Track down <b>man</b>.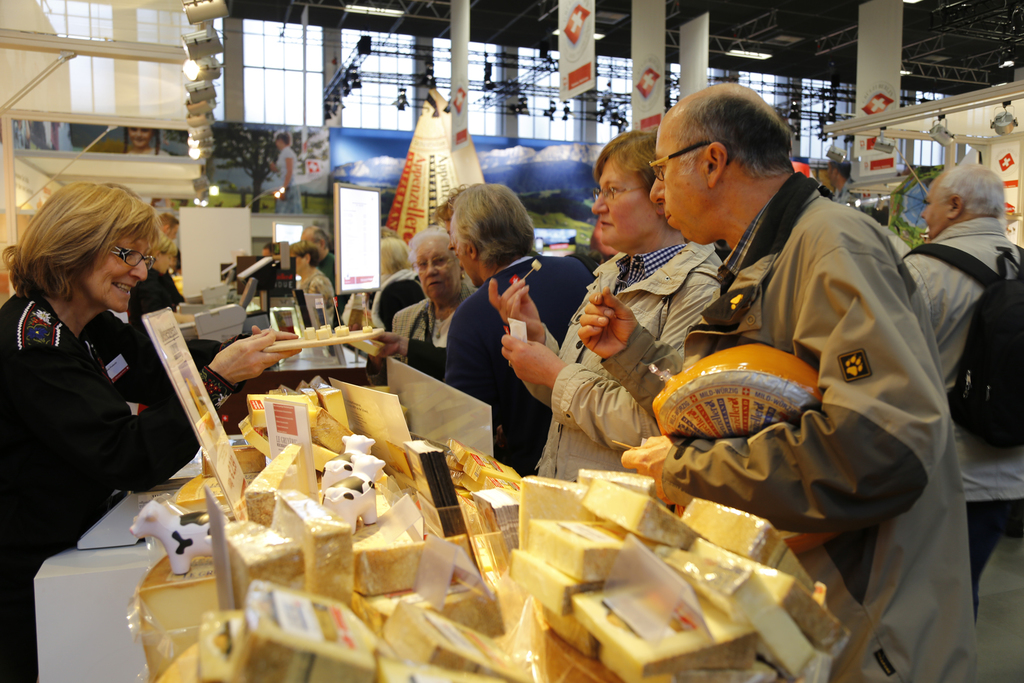
Tracked to box(898, 163, 1023, 627).
